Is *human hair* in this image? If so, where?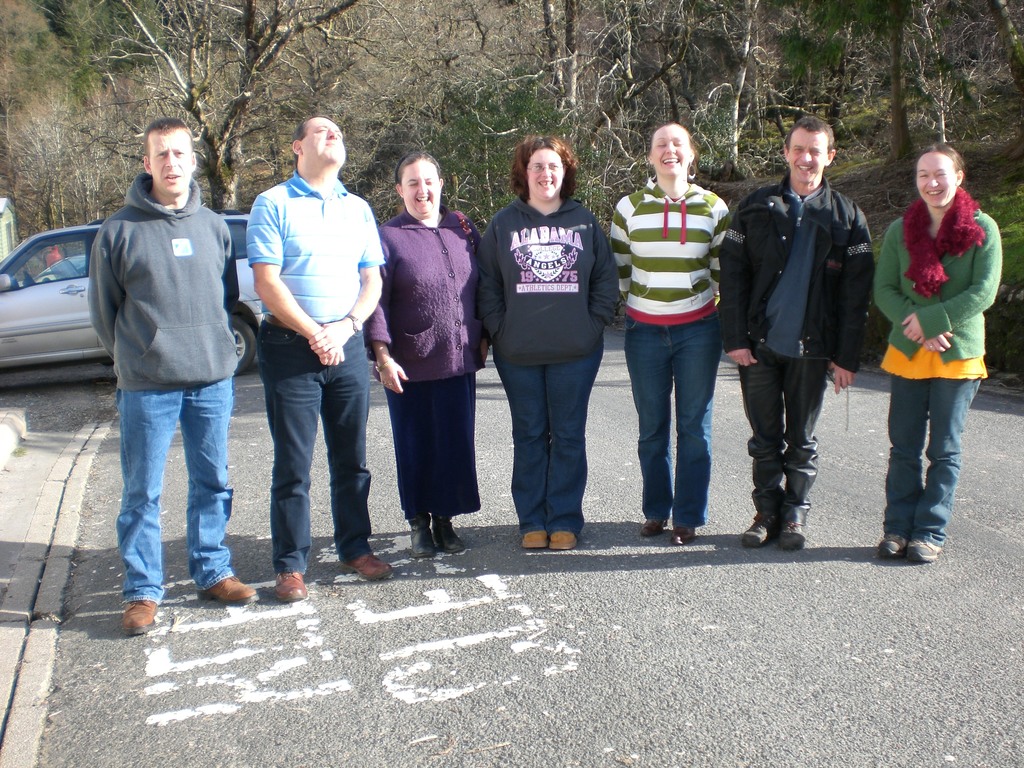
Yes, at 785, 115, 833, 152.
